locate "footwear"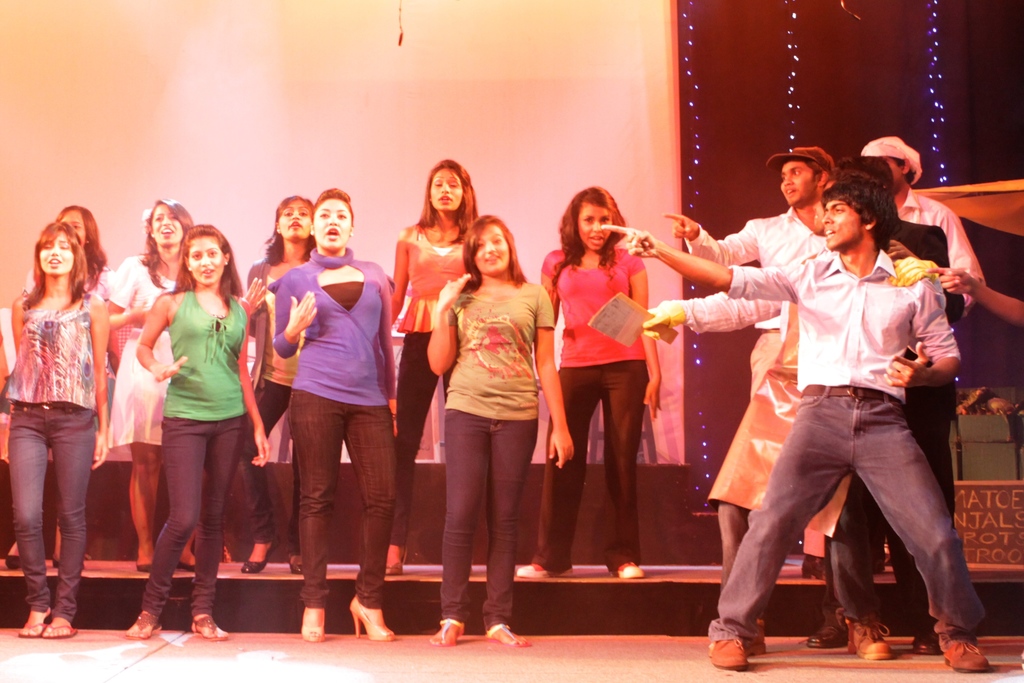
select_region(17, 620, 77, 641)
